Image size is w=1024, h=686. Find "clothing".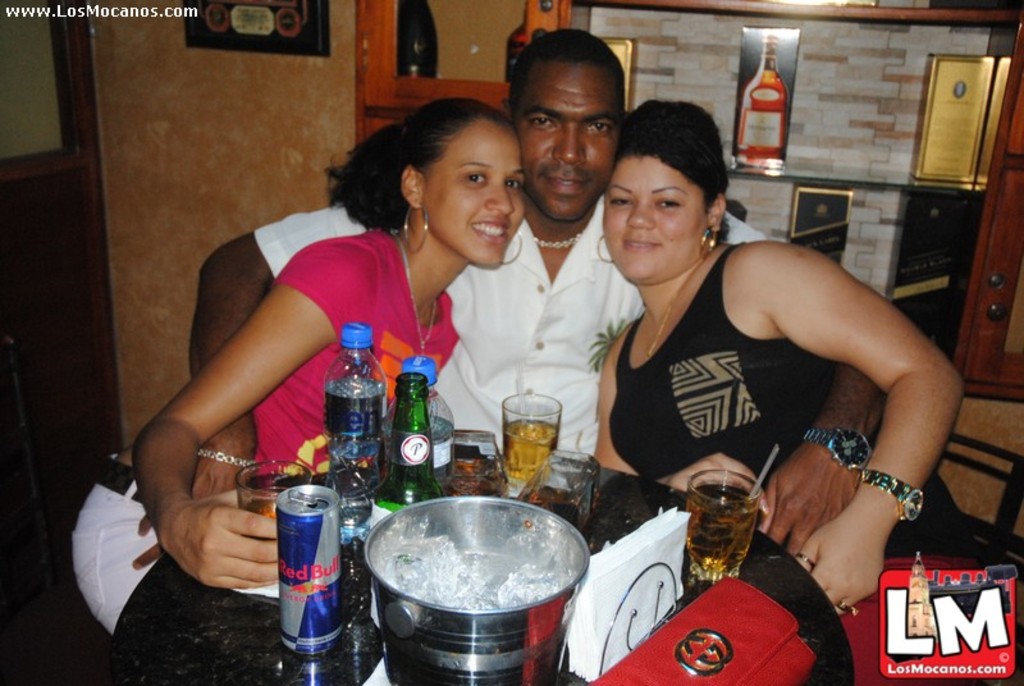
(left=605, top=241, right=983, bottom=552).
